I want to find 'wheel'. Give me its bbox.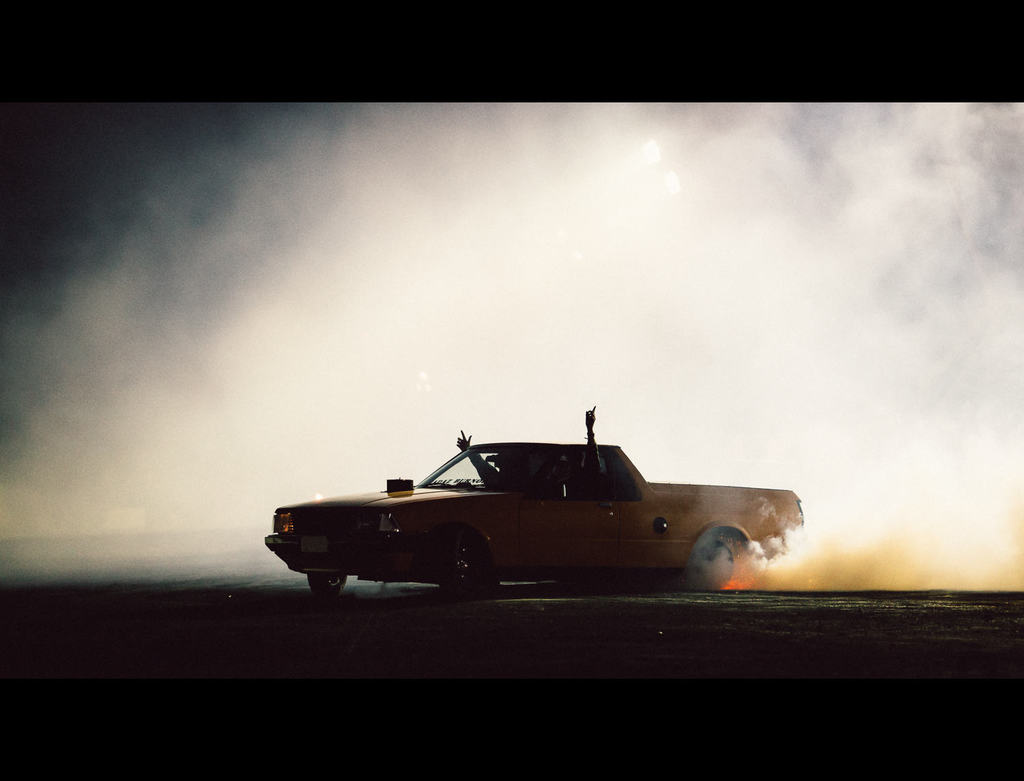
677,530,763,593.
